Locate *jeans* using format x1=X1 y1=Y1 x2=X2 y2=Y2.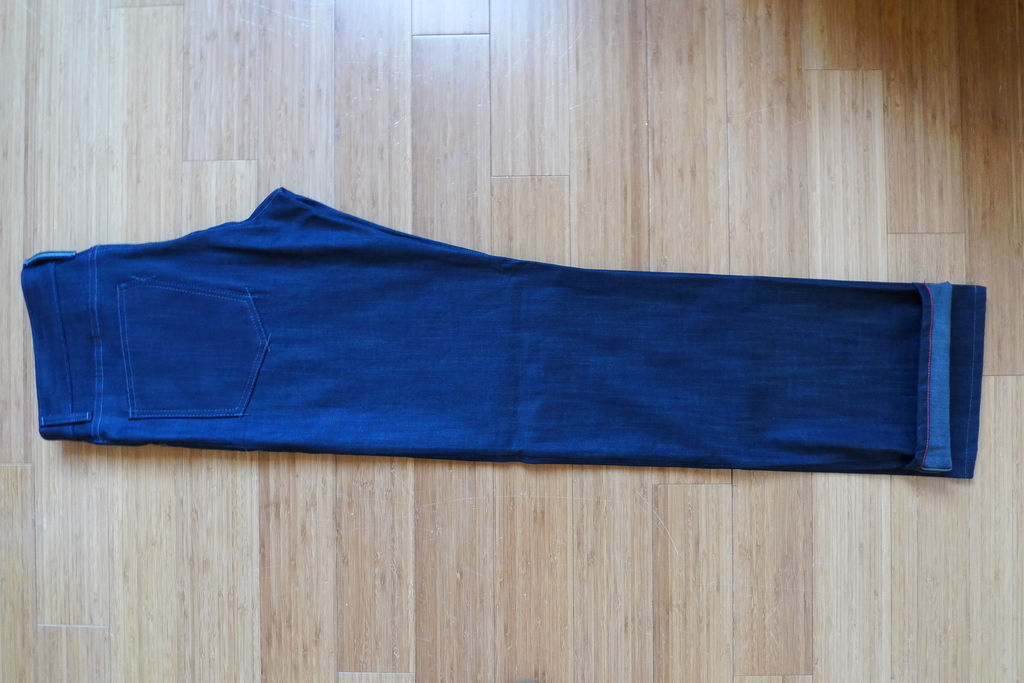
x1=32 y1=201 x2=942 y2=470.
